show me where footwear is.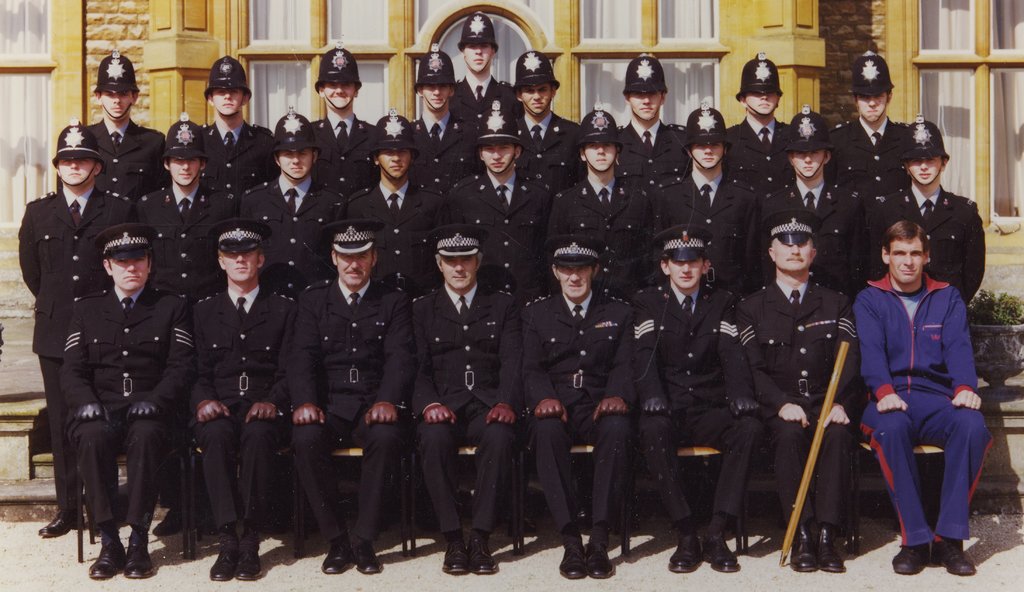
footwear is at {"left": 116, "top": 545, "right": 154, "bottom": 577}.
